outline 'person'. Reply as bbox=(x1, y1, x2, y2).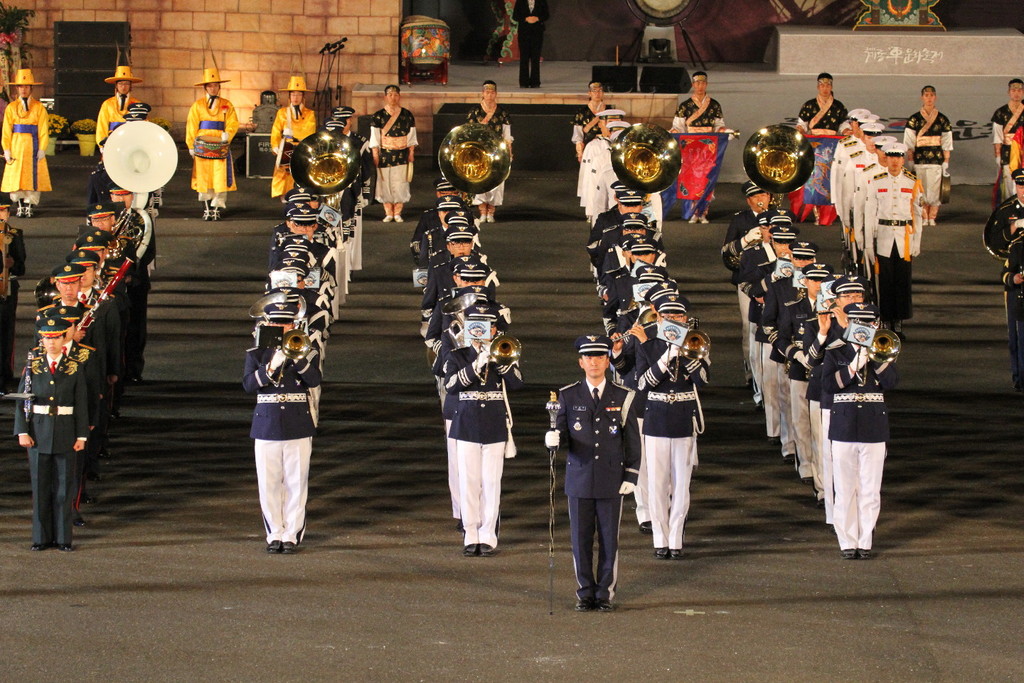
bbox=(556, 314, 639, 618).
